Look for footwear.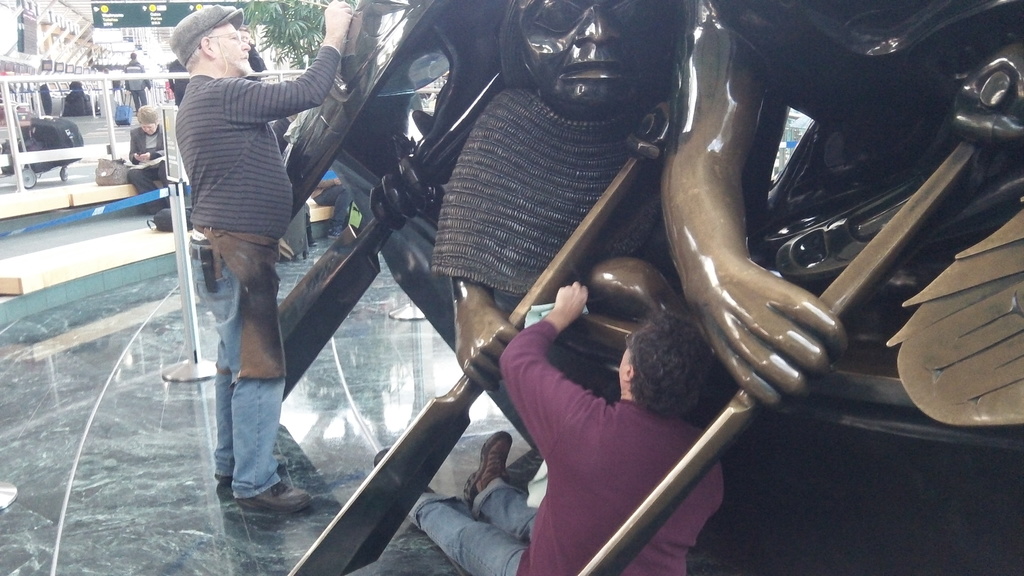
Found: {"x1": 326, "y1": 230, "x2": 339, "y2": 238}.
